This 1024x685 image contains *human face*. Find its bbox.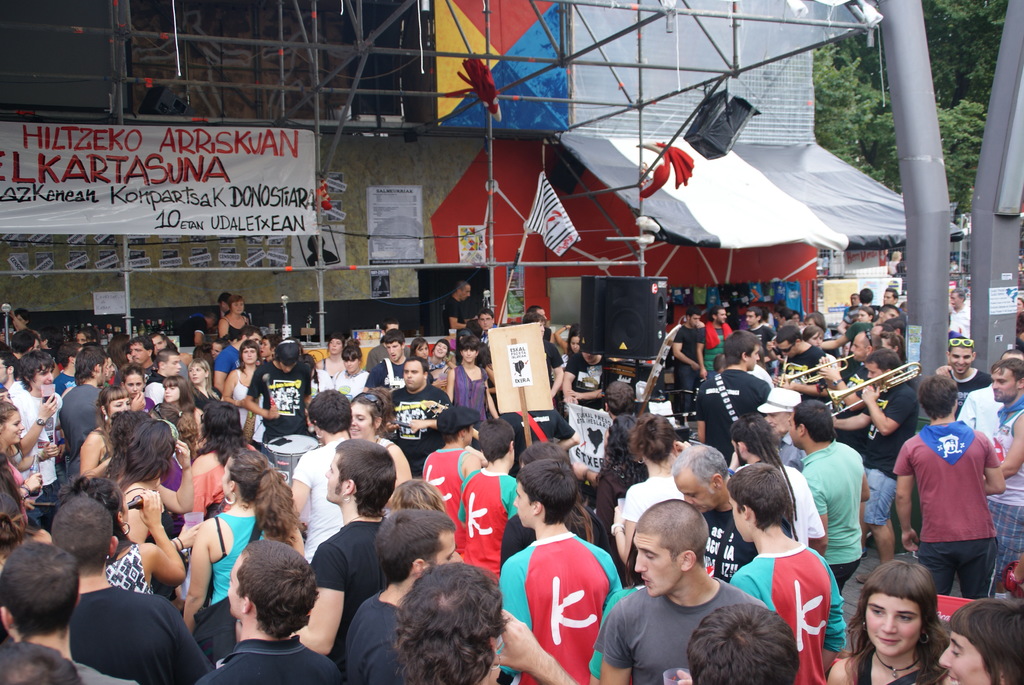
[left=883, top=292, right=893, bottom=303].
